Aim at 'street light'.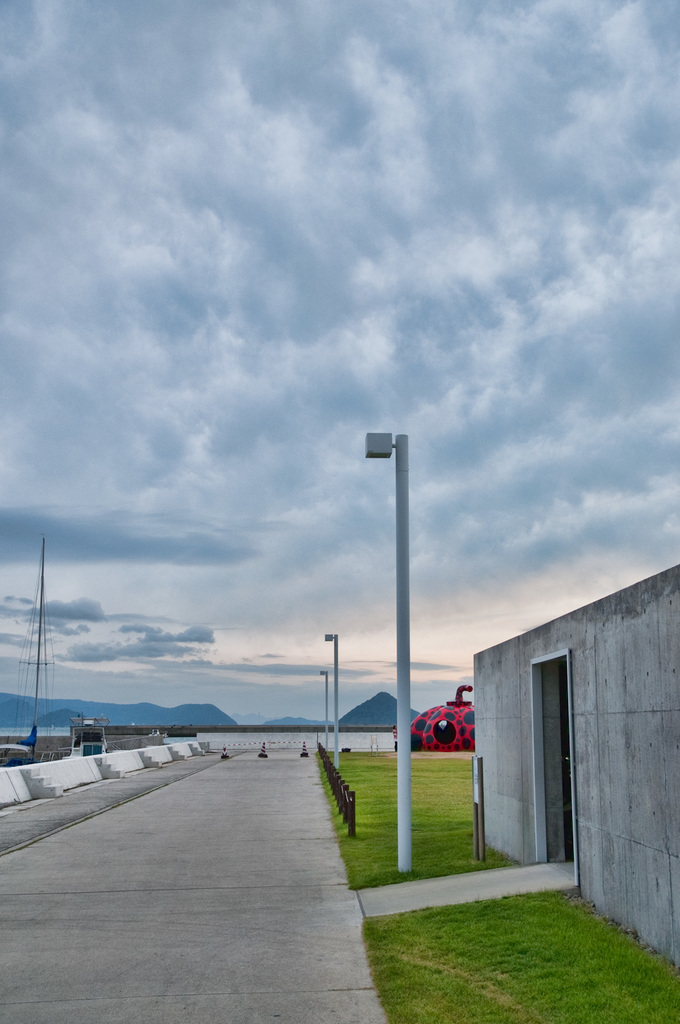
Aimed at [315, 669, 331, 753].
